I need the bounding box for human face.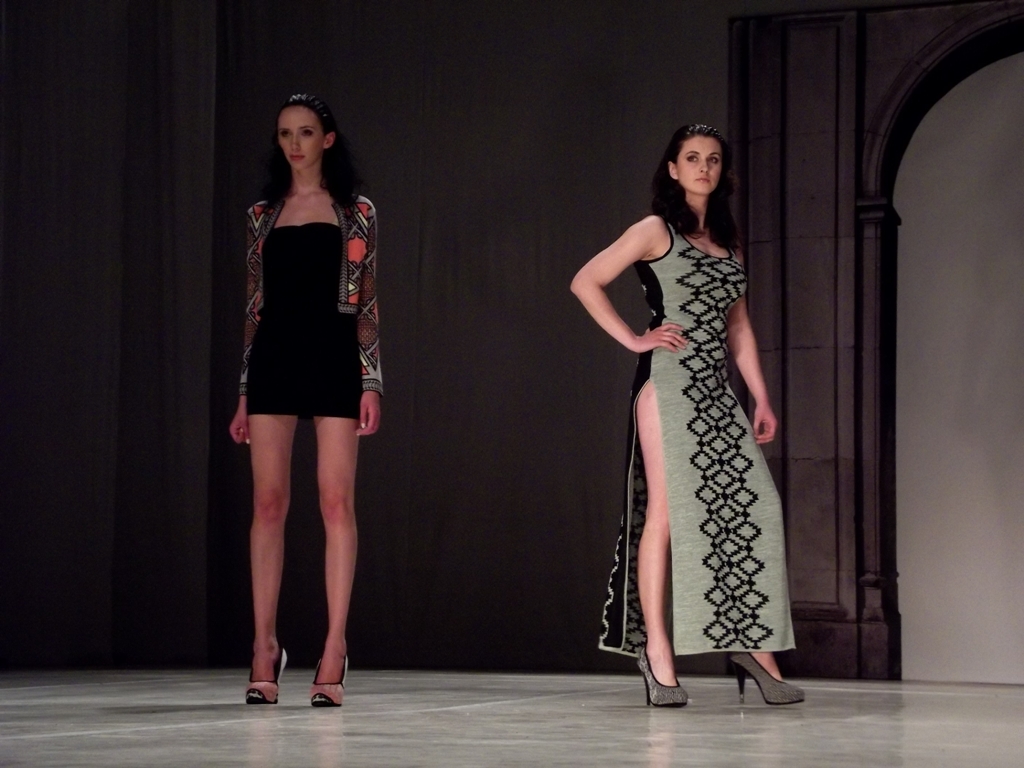
Here it is: region(277, 106, 323, 170).
